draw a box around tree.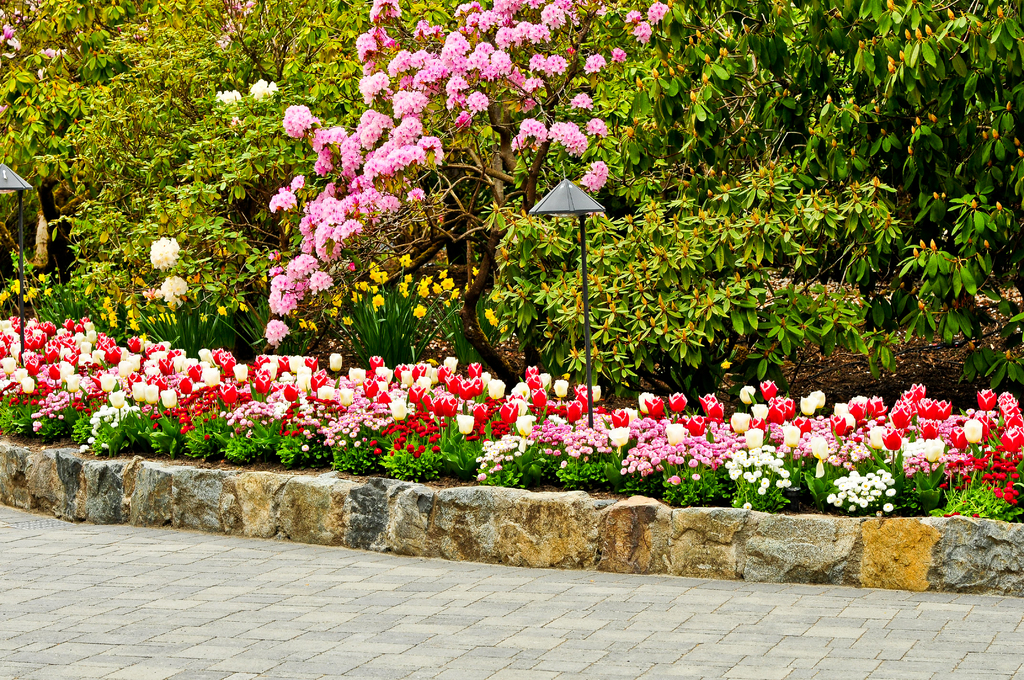
crop(253, 0, 685, 398).
